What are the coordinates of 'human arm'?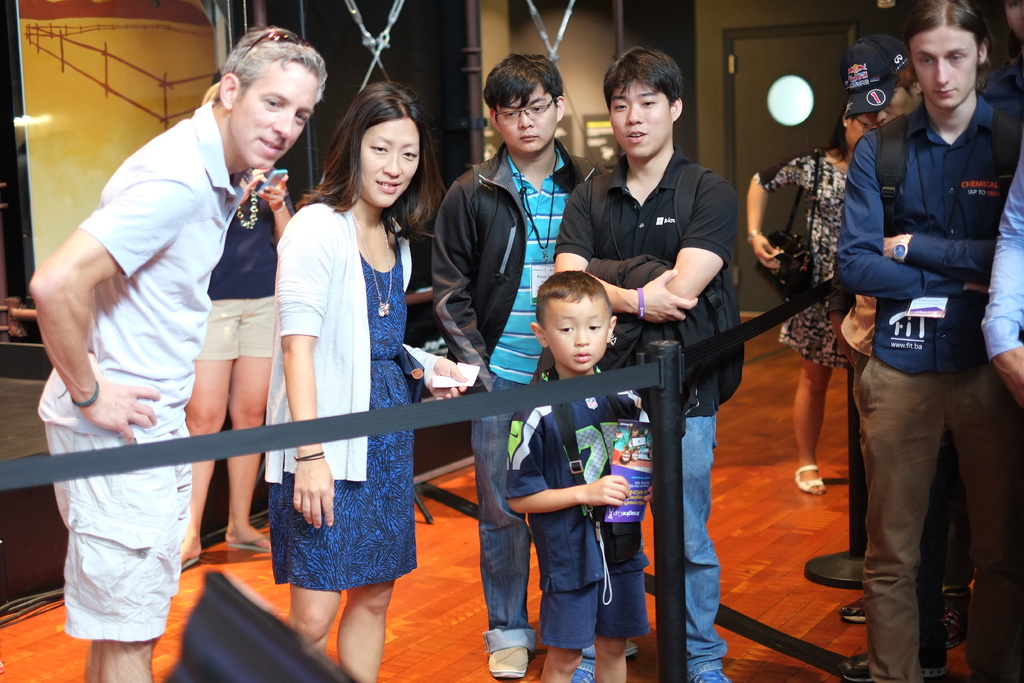
bbox=[499, 392, 648, 516].
